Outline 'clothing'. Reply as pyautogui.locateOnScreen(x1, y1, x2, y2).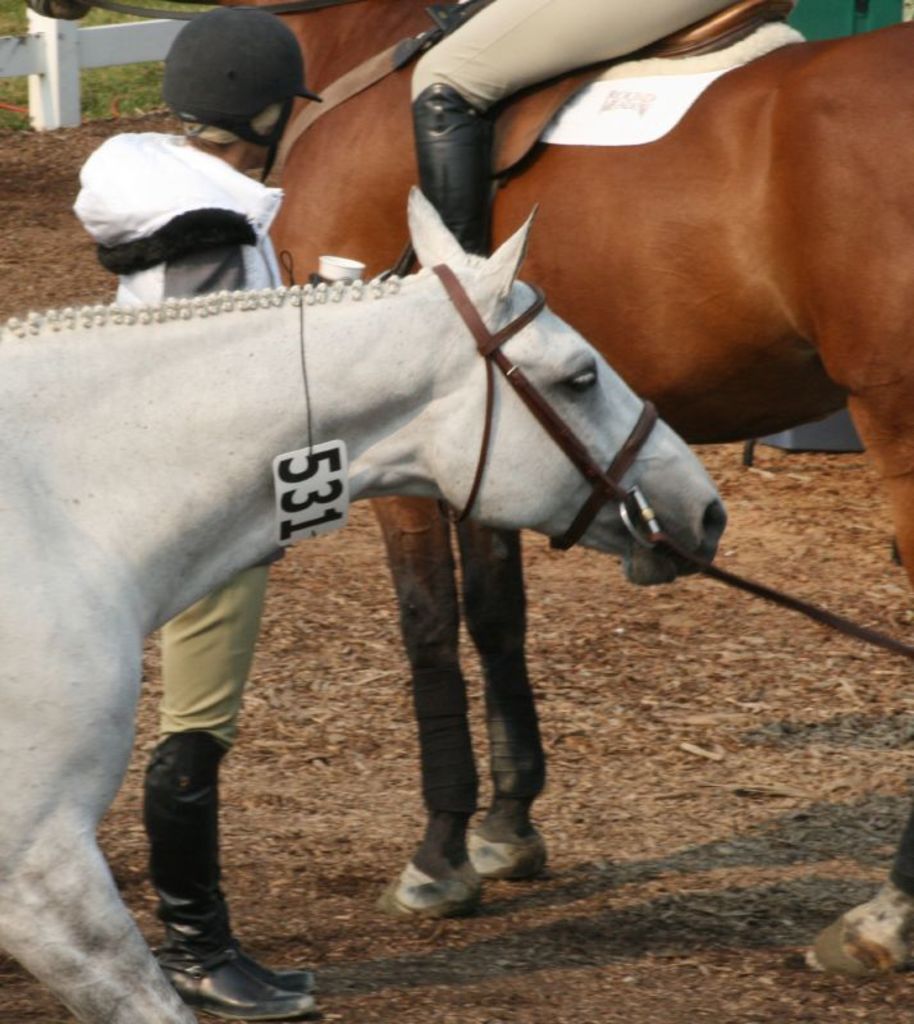
pyautogui.locateOnScreen(52, 120, 311, 942).
